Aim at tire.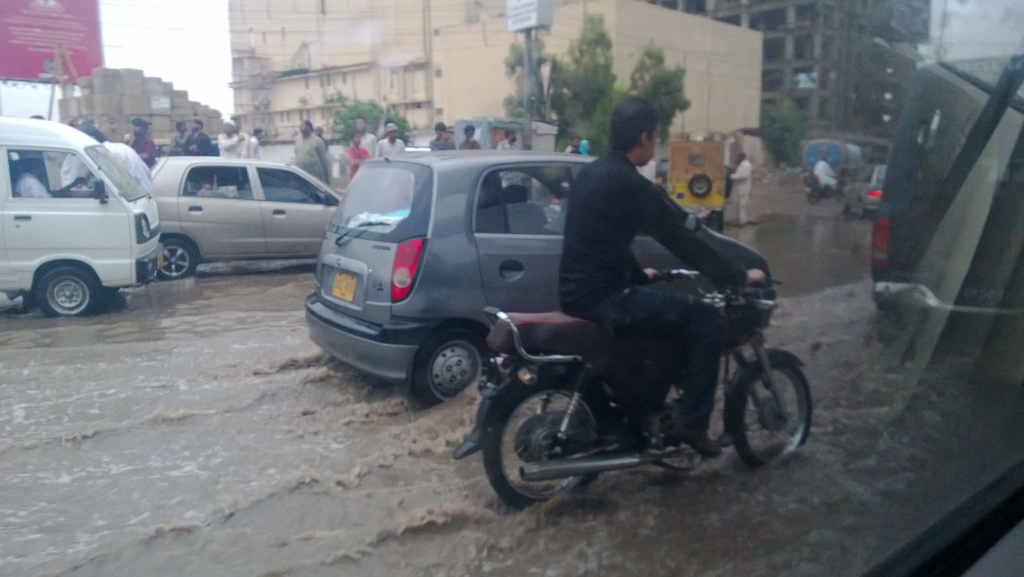
Aimed at locate(689, 172, 712, 195).
